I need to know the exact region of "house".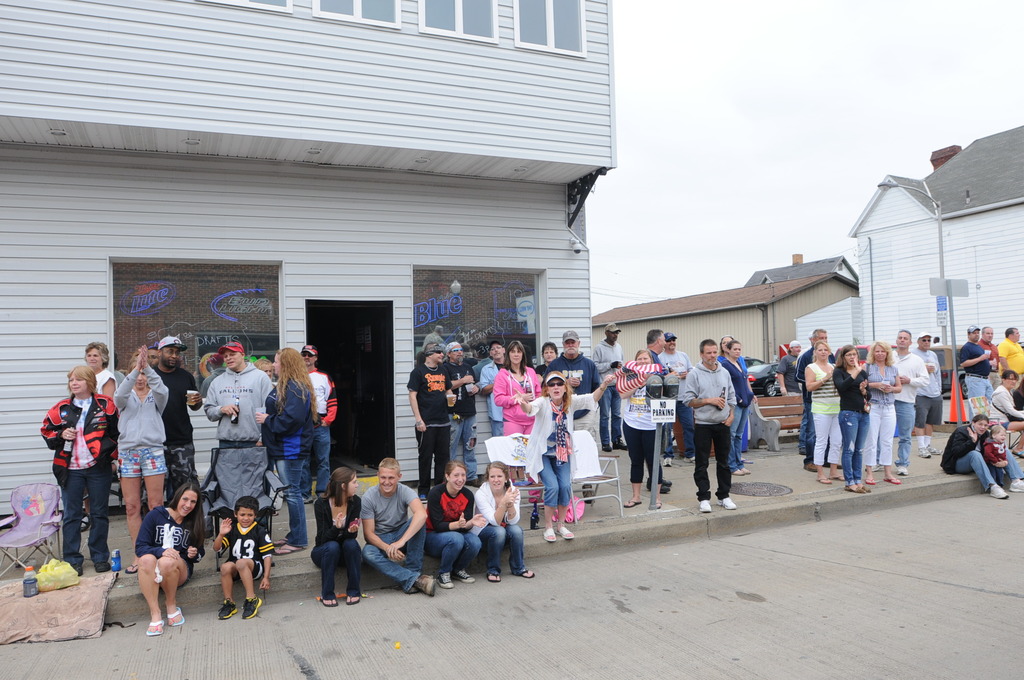
Region: 745,250,860,287.
